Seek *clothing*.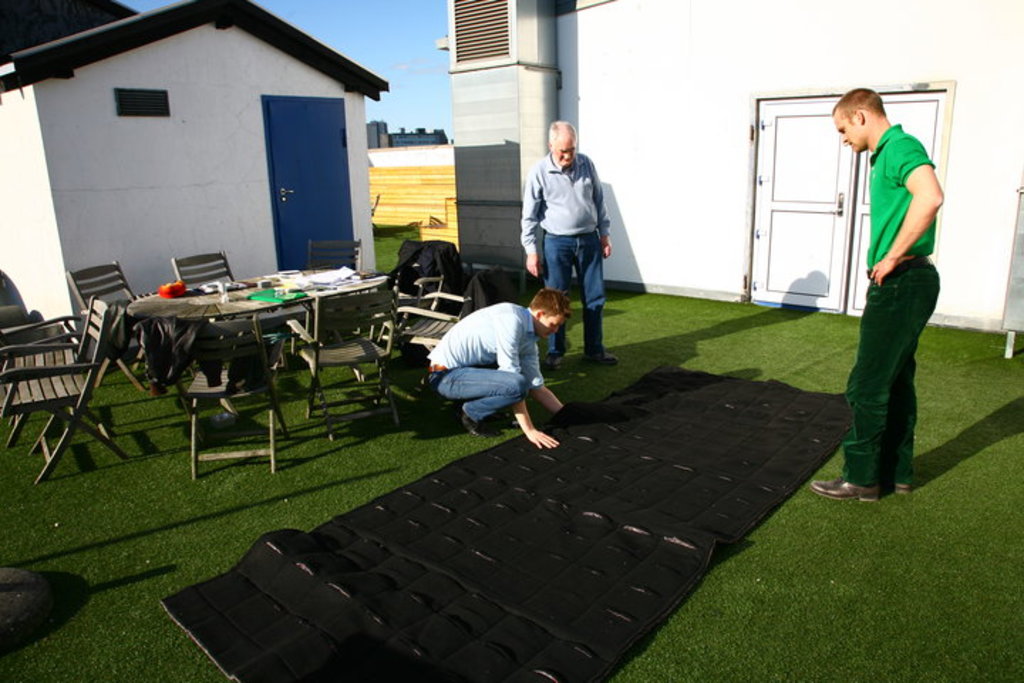
crop(852, 83, 950, 455).
